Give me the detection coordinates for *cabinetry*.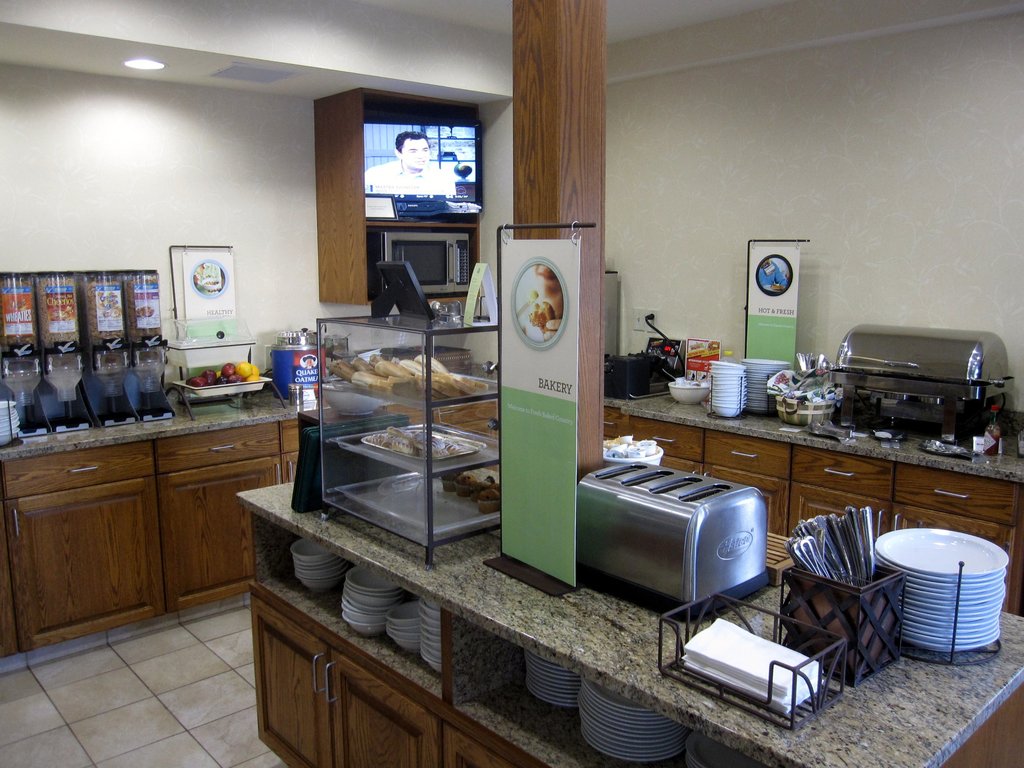
[635, 417, 702, 463].
